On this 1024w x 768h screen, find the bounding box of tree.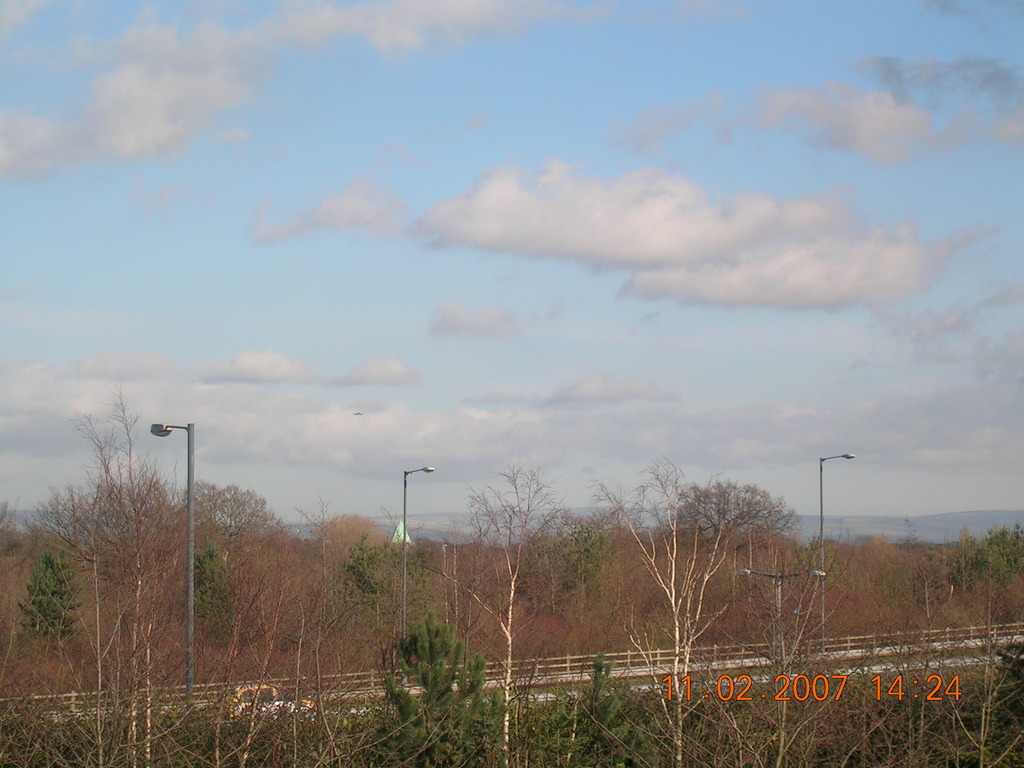
Bounding box: <bbox>566, 479, 772, 767</bbox>.
